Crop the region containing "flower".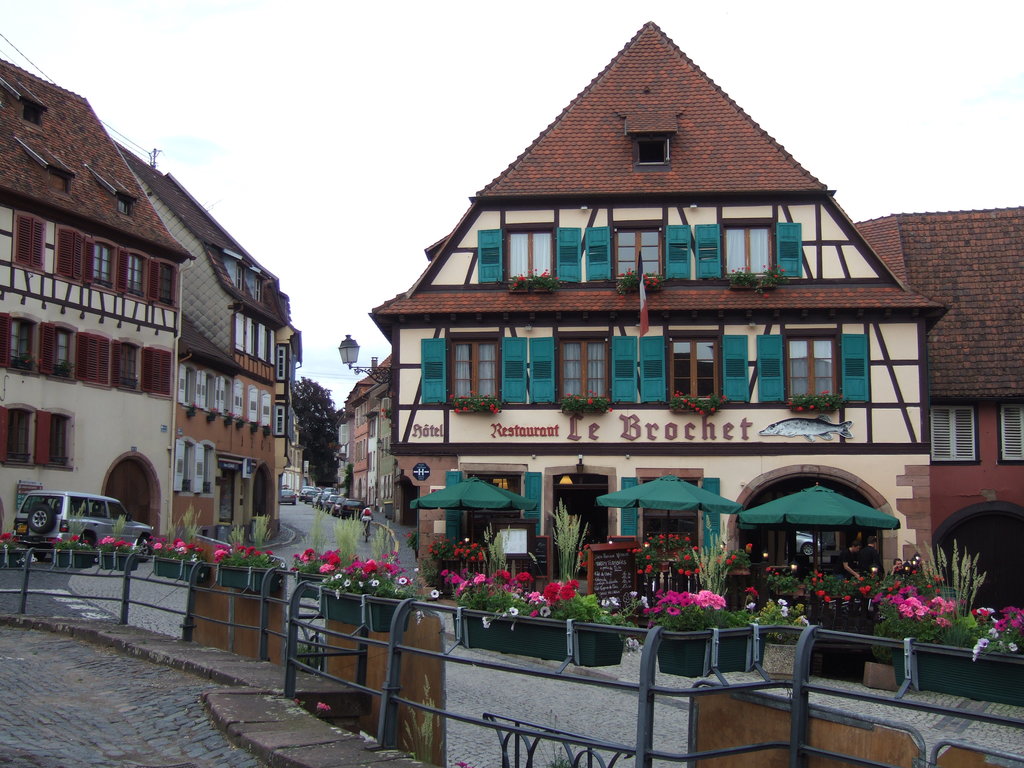
Crop region: bbox=(541, 608, 549, 614).
